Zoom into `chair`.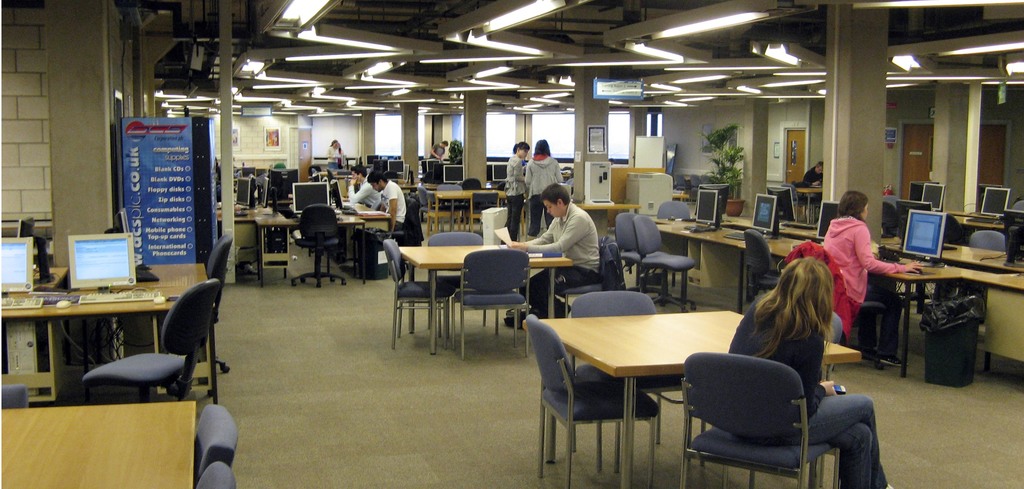
Zoom target: left=0, top=378, right=29, bottom=413.
